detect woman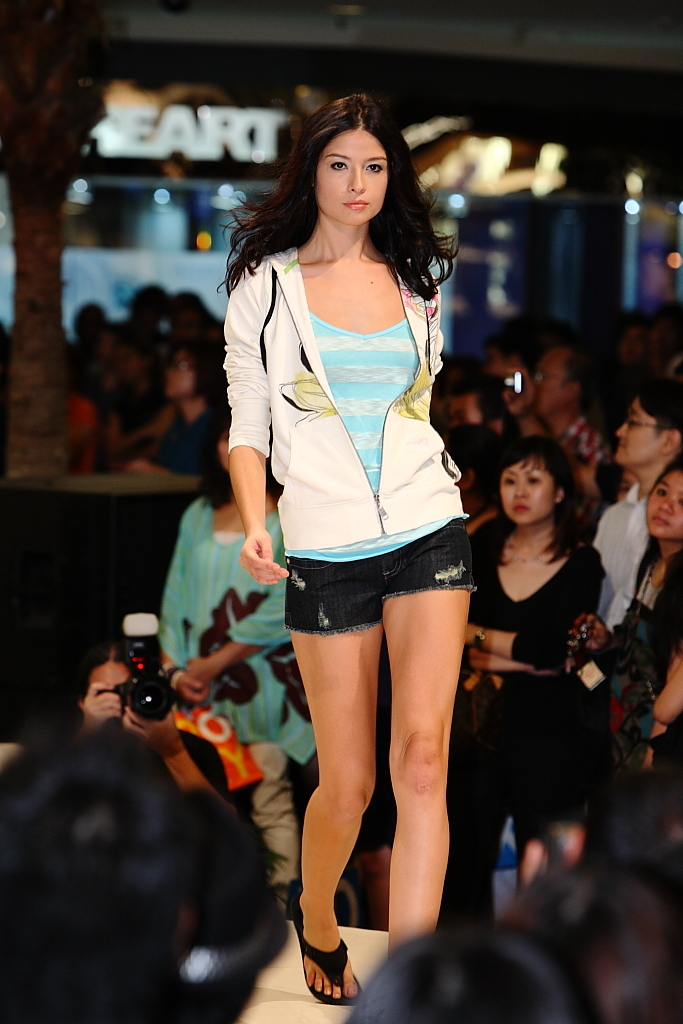
201/91/507/983
